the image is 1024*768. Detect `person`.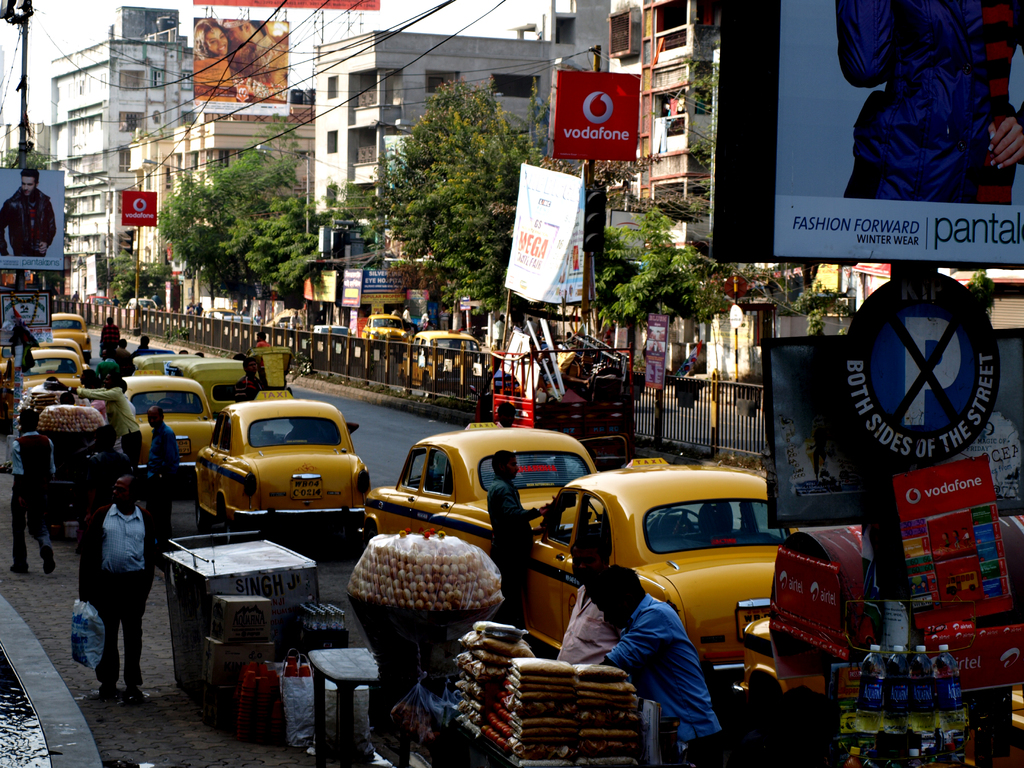
Detection: (x1=76, y1=473, x2=160, y2=707).
